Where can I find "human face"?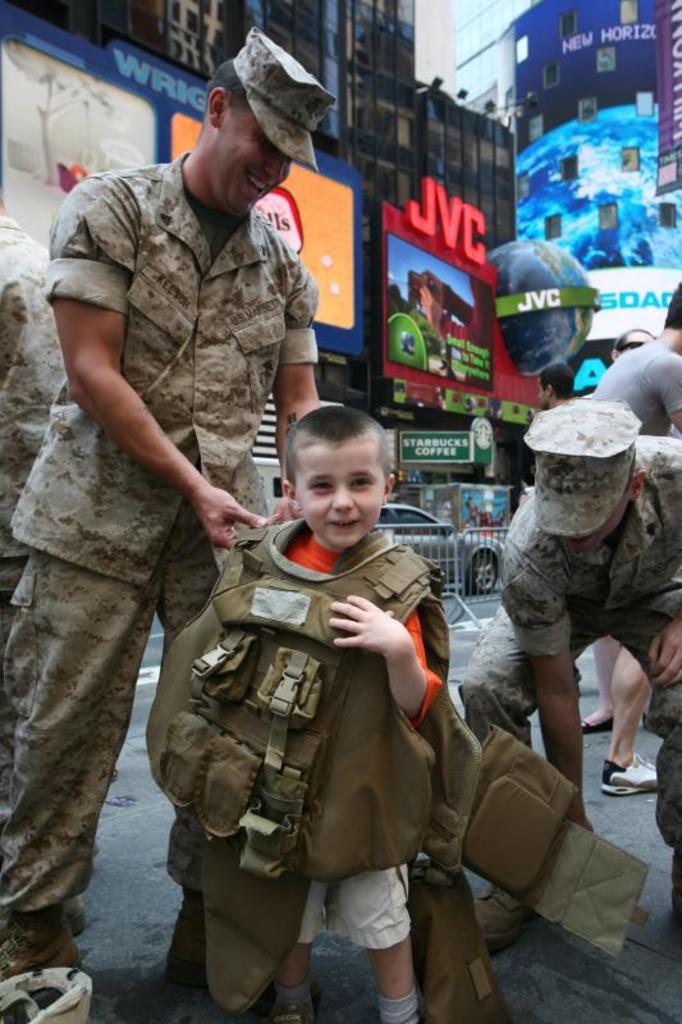
You can find it at 290/439/388/540.
